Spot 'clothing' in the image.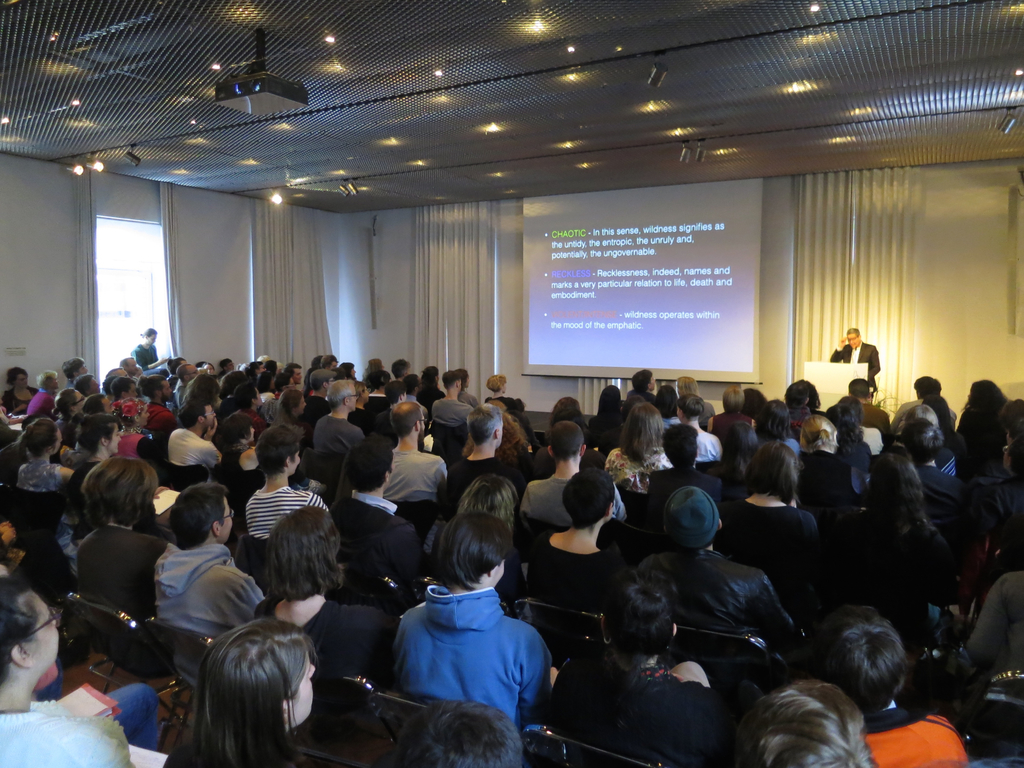
'clothing' found at bbox=(1, 439, 33, 478).
